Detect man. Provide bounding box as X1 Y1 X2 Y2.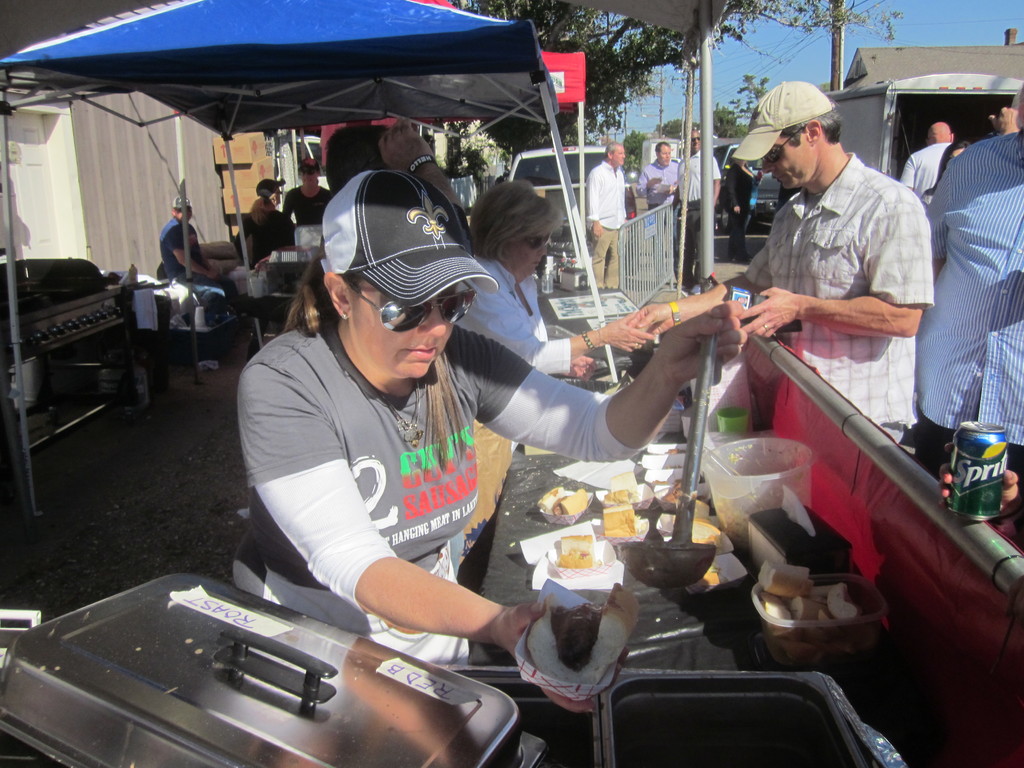
919 77 1023 493.
